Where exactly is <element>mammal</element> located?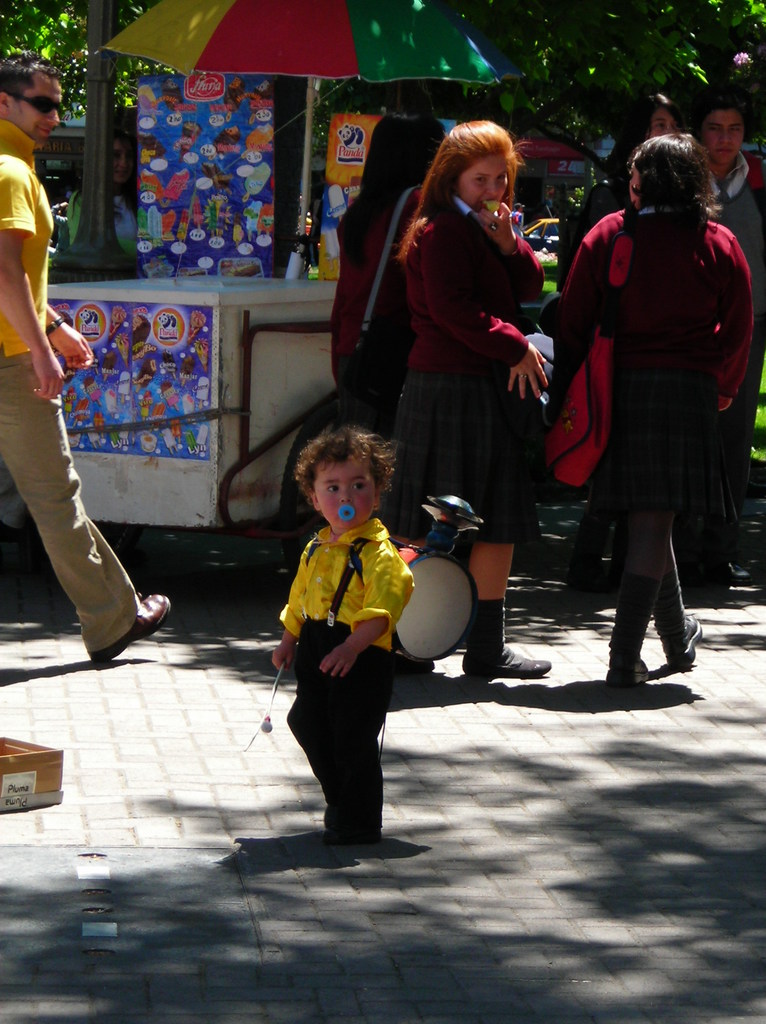
Its bounding box is [x1=67, y1=126, x2=139, y2=252].
